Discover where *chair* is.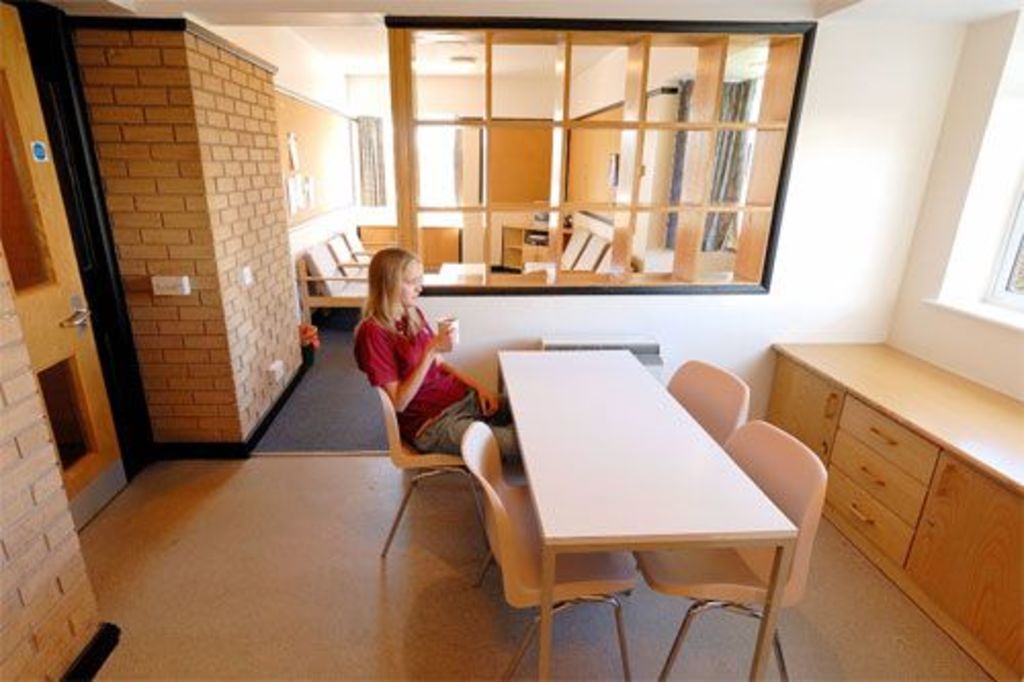
Discovered at pyautogui.locateOnScreen(633, 418, 823, 680).
